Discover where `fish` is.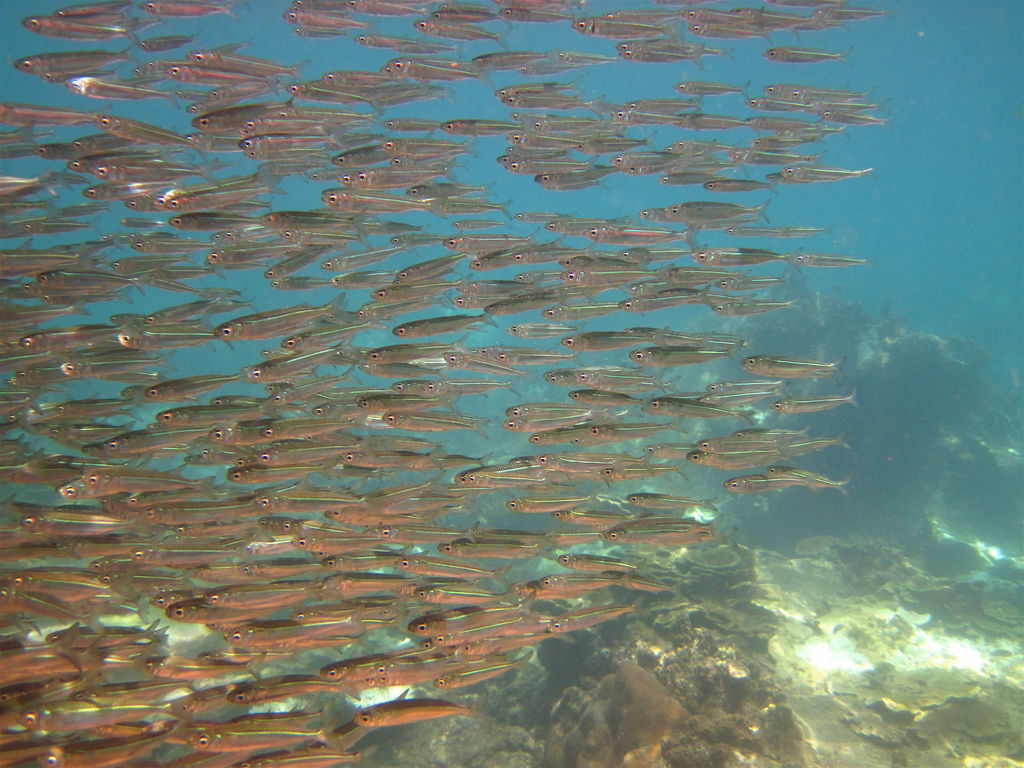
Discovered at {"left": 760, "top": 47, "right": 854, "bottom": 63}.
